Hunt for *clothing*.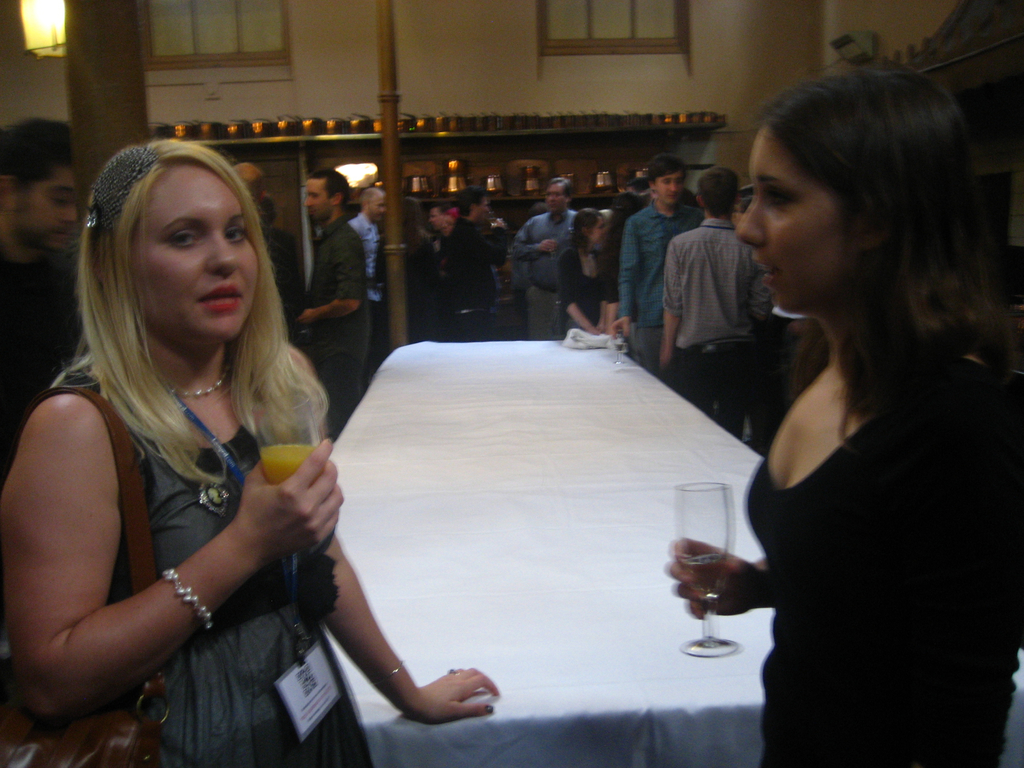
Hunted down at [left=69, top=359, right=374, bottom=767].
